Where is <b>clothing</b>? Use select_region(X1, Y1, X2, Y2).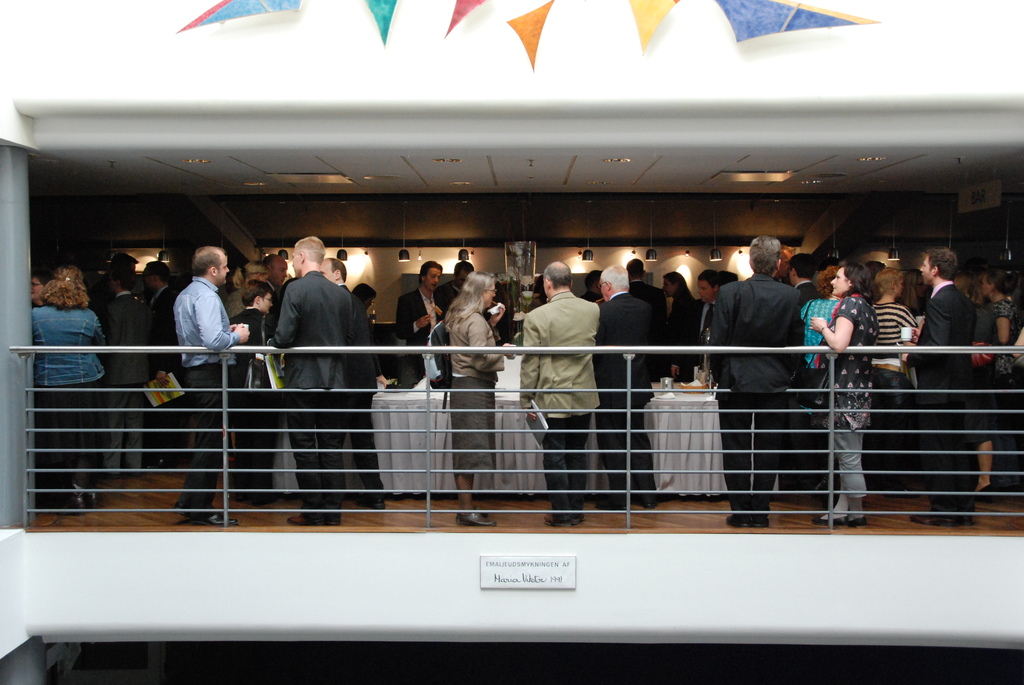
select_region(222, 301, 284, 511).
